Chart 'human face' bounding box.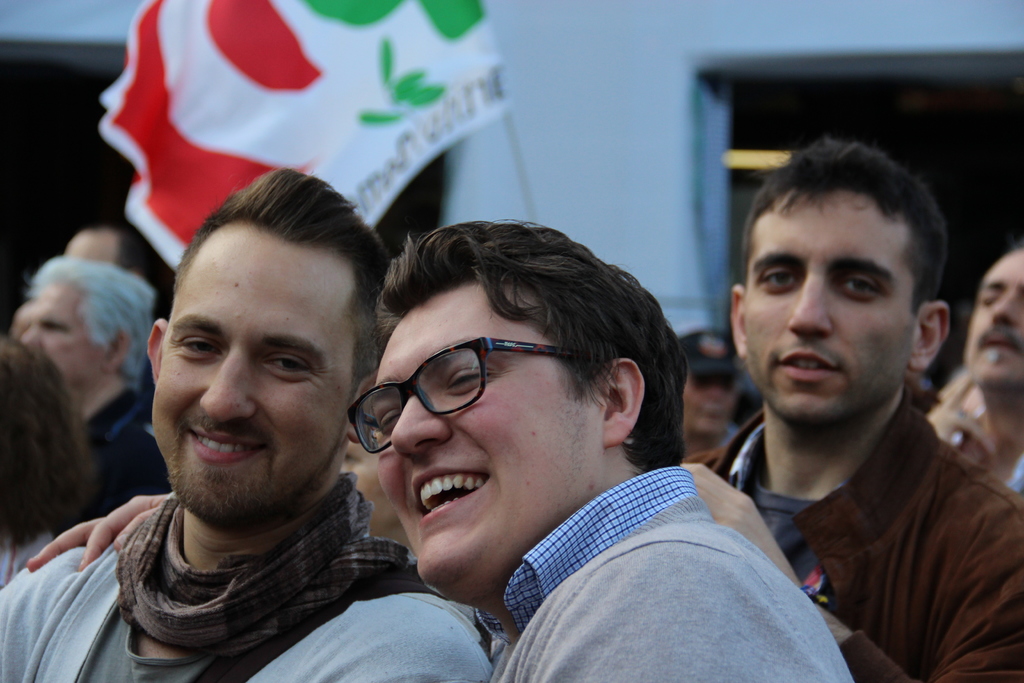
Charted: x1=676, y1=375, x2=730, y2=439.
